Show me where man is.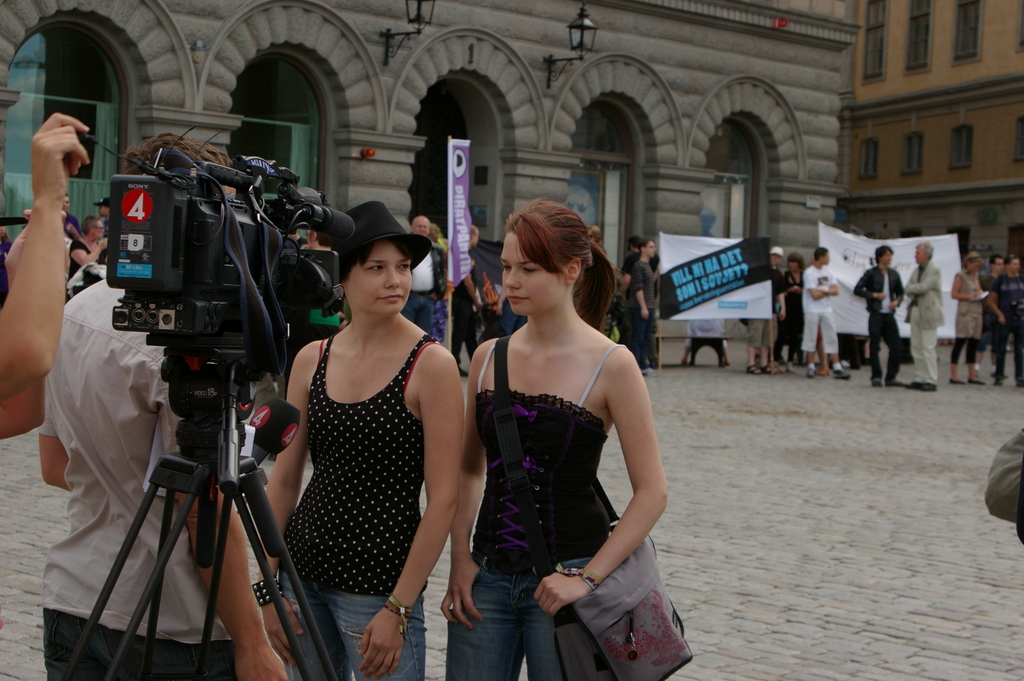
man is at <bbox>444, 222, 483, 377</bbox>.
